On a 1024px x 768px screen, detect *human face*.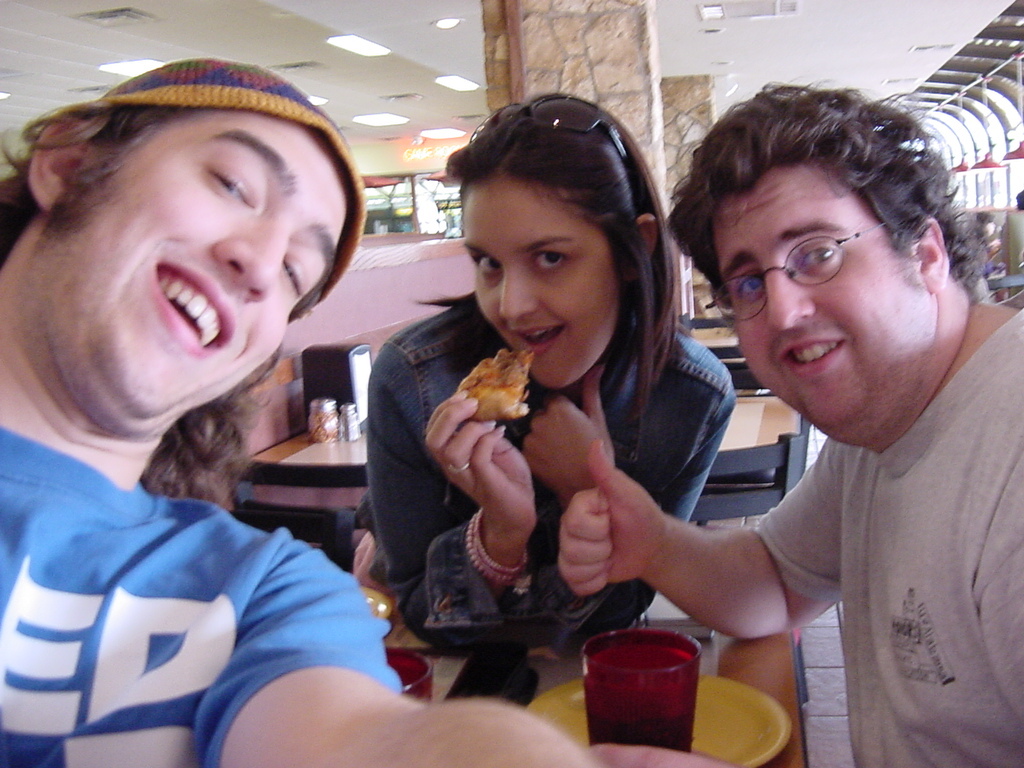
box=[720, 160, 931, 447].
